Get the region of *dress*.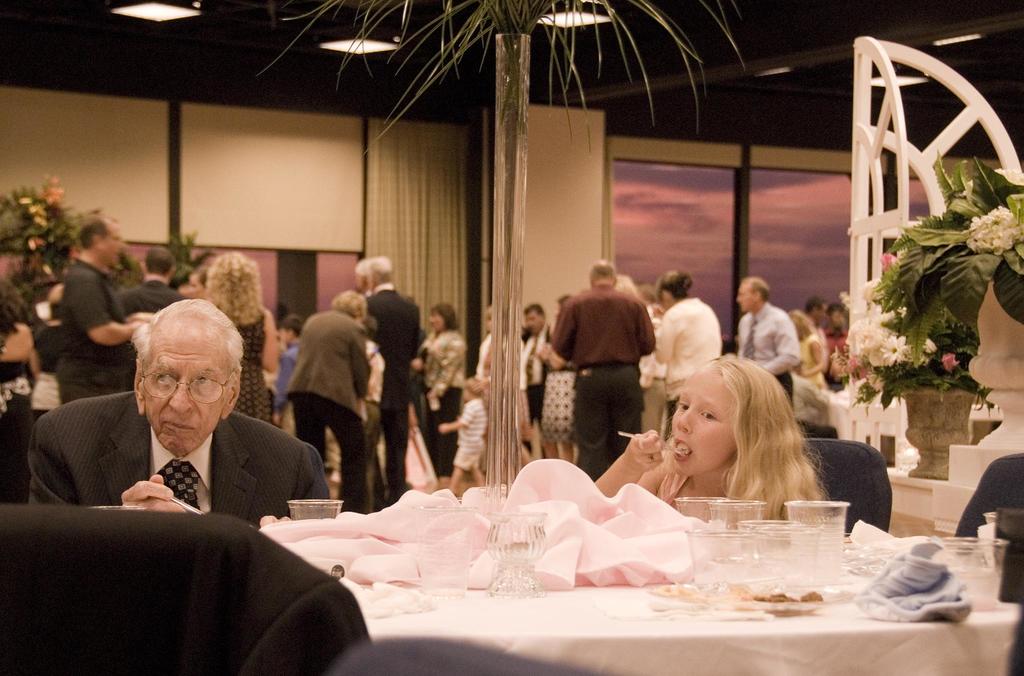
x1=31, y1=388, x2=335, y2=531.
